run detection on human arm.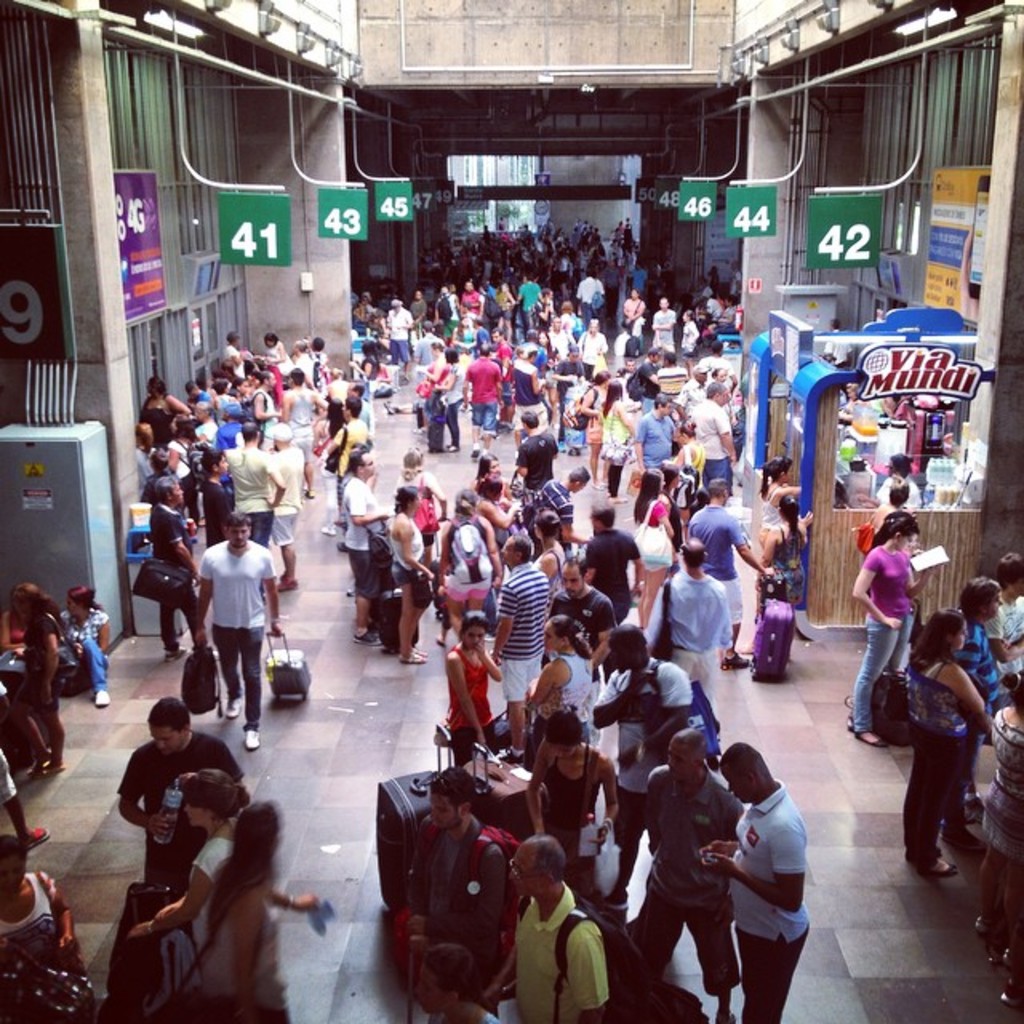
Result: [125, 853, 216, 942].
